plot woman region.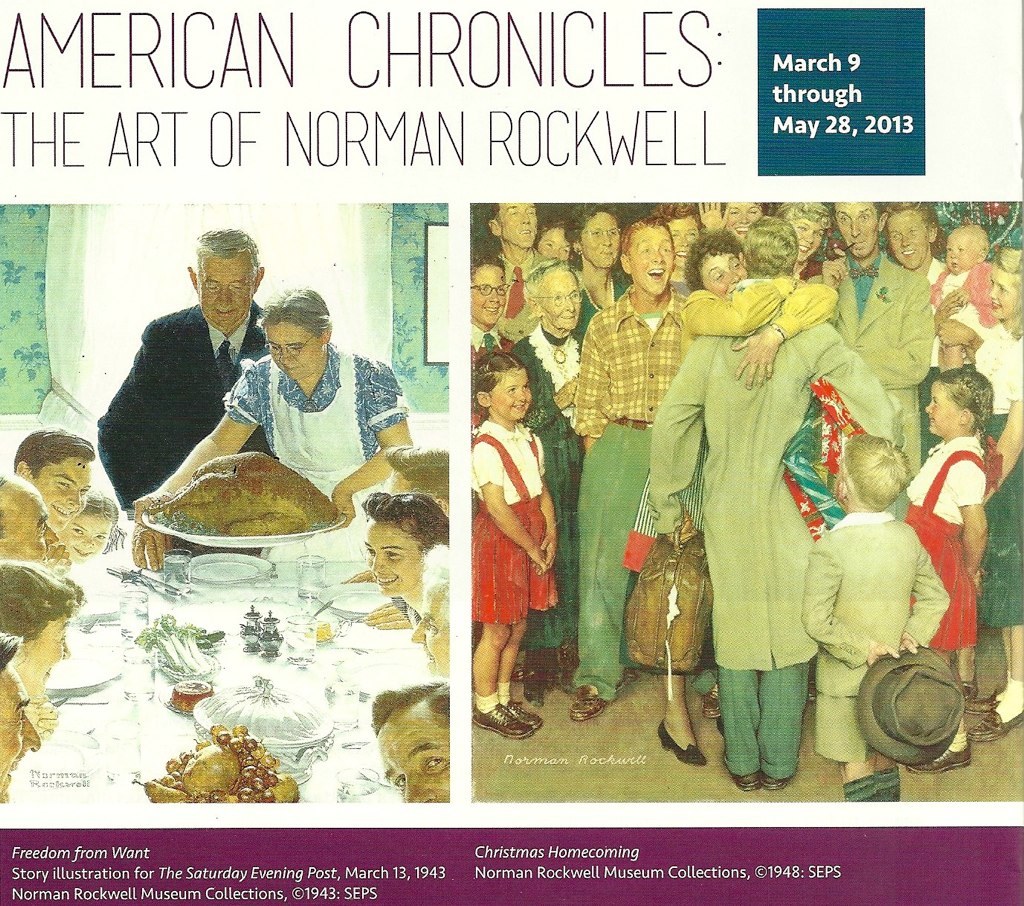
Plotted at Rect(131, 291, 421, 563).
